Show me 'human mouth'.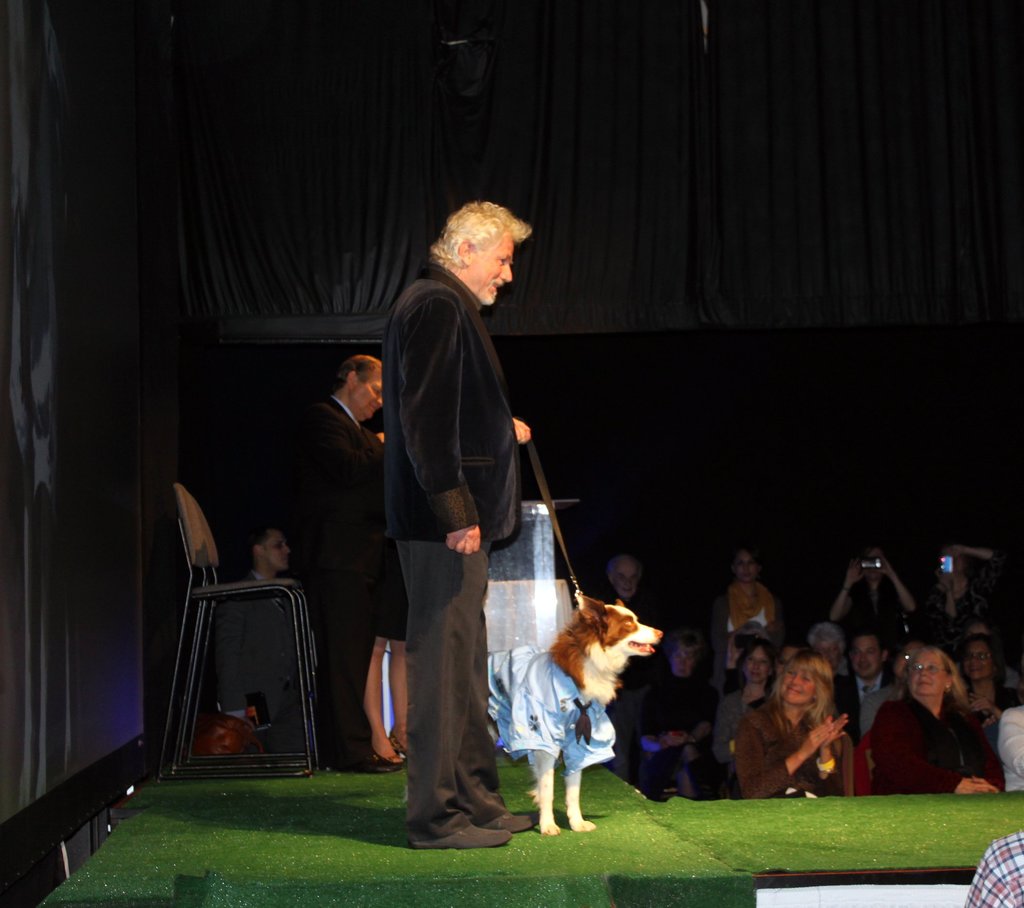
'human mouth' is here: rect(748, 670, 762, 679).
